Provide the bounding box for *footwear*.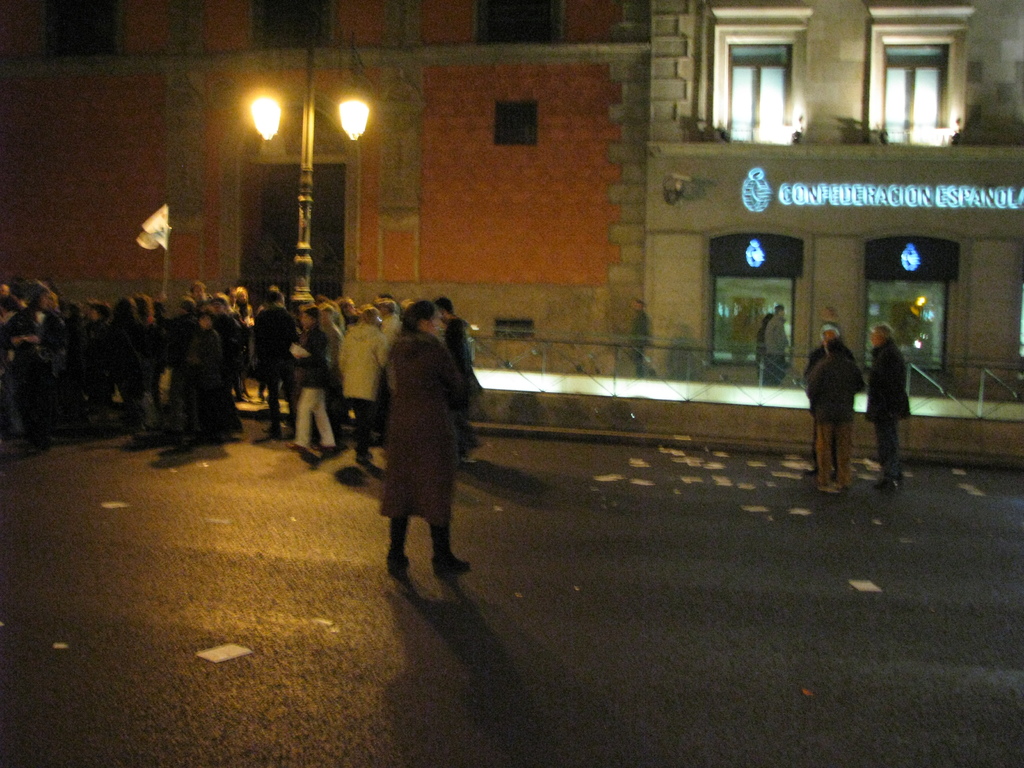
<region>435, 554, 477, 577</region>.
